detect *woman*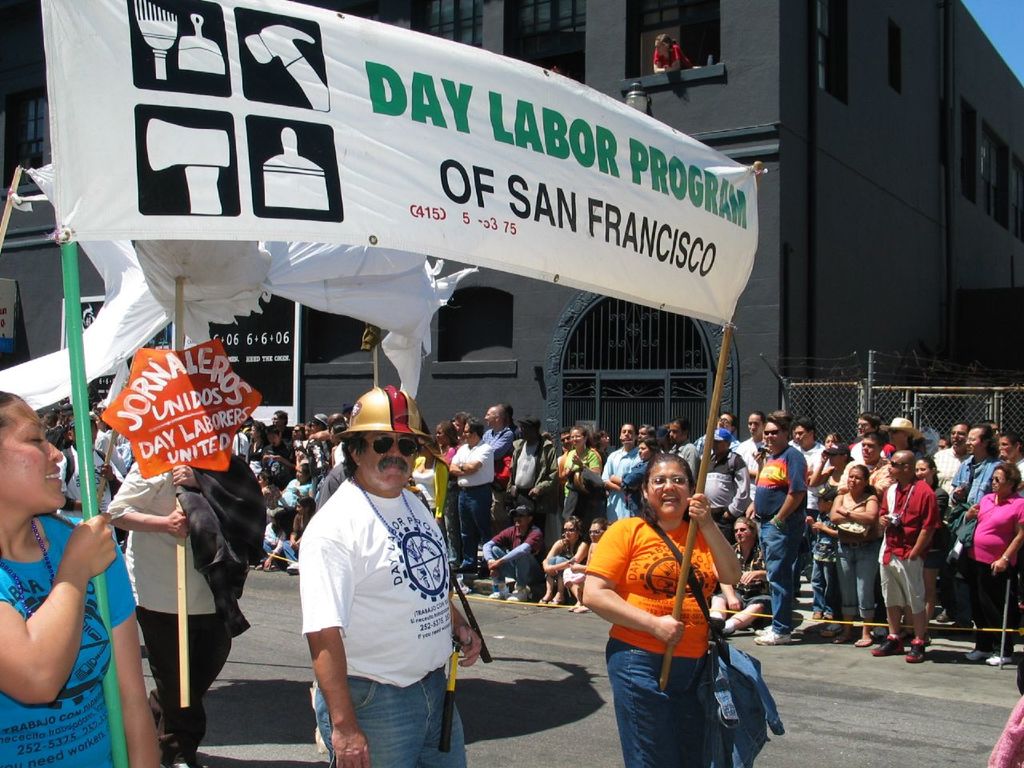
crop(585, 454, 742, 762)
